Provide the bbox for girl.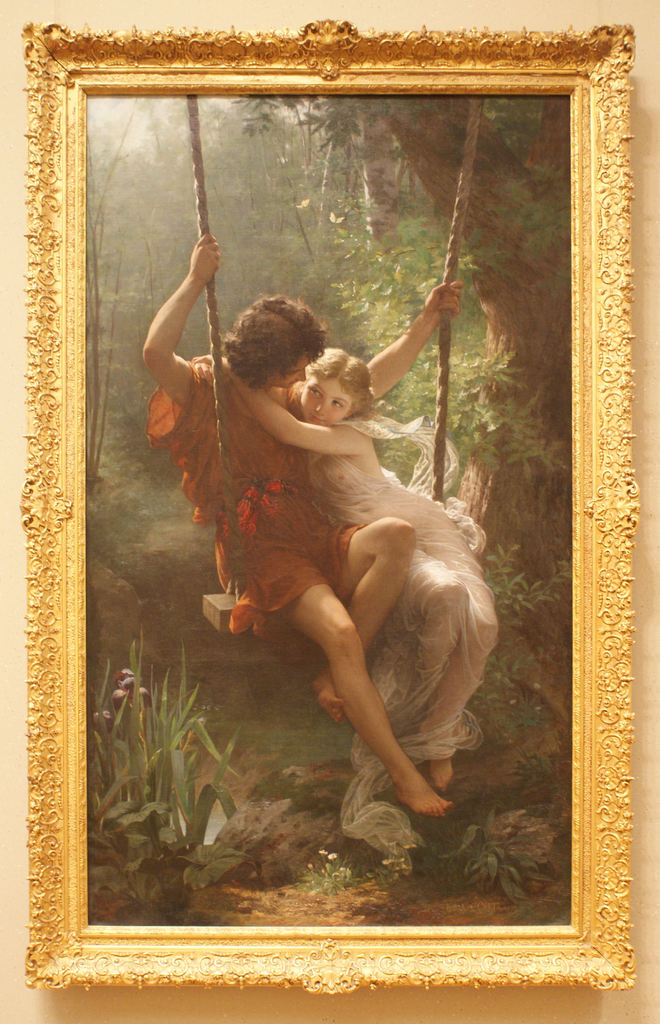
220, 353, 500, 790.
